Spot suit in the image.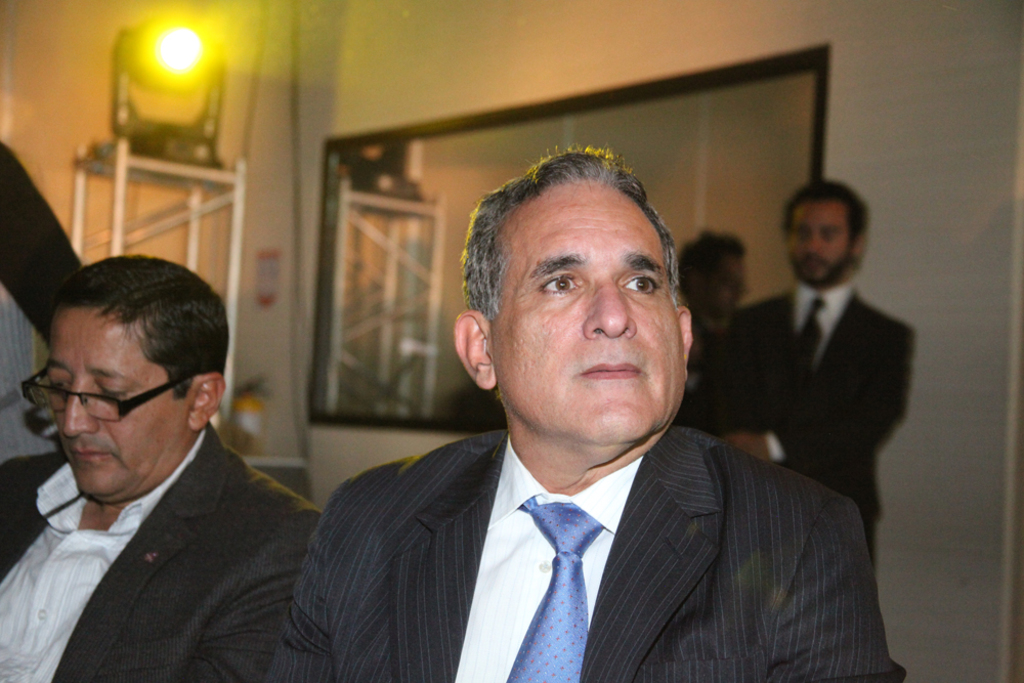
suit found at {"left": 686, "top": 278, "right": 914, "bottom": 570}.
